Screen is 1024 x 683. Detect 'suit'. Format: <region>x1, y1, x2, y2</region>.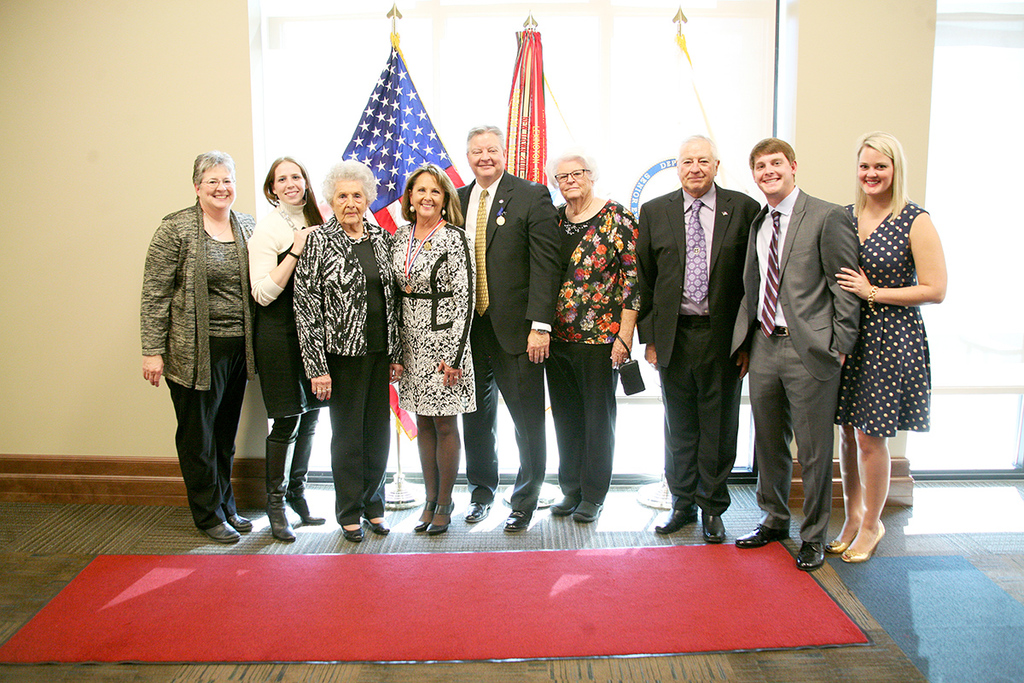
<region>444, 165, 561, 513</region>.
